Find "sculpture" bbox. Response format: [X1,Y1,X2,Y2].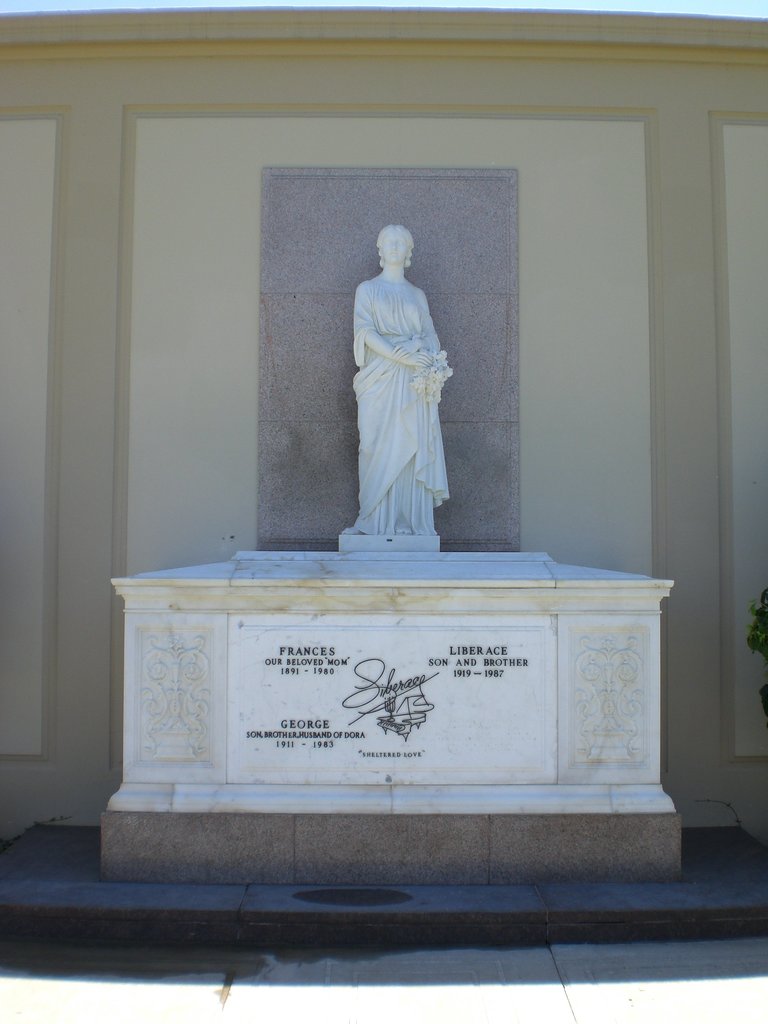
[347,215,463,539].
